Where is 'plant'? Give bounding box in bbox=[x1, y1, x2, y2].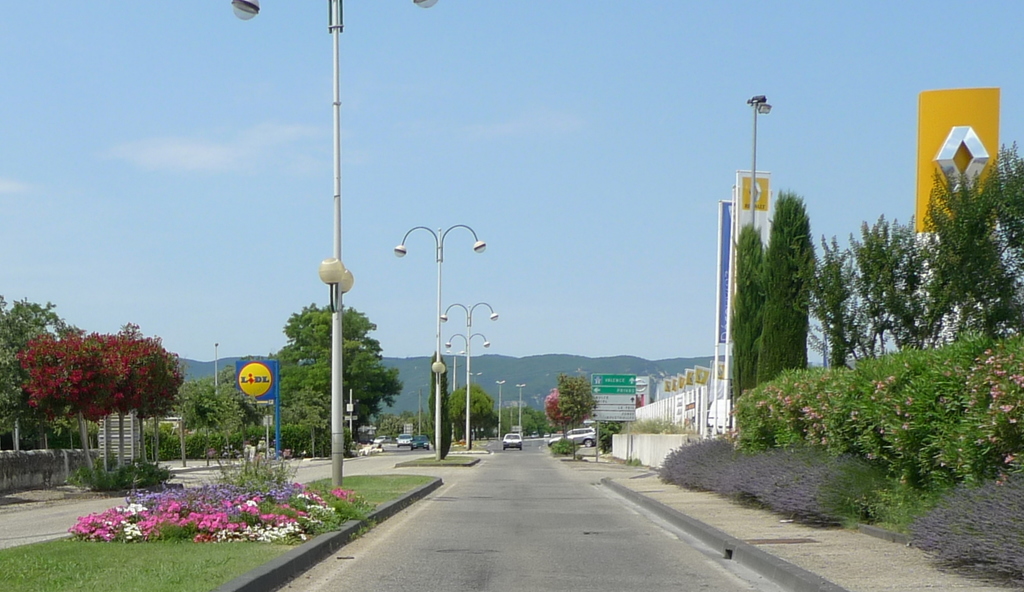
bbox=[557, 374, 598, 461].
